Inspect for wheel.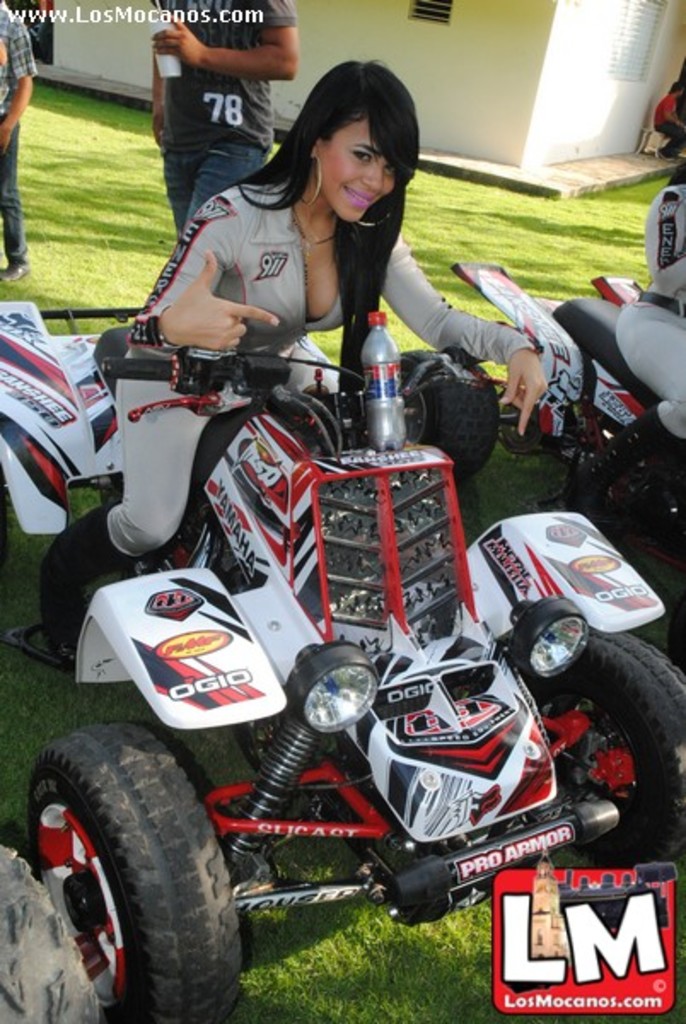
Inspection: detection(398, 355, 500, 481).
